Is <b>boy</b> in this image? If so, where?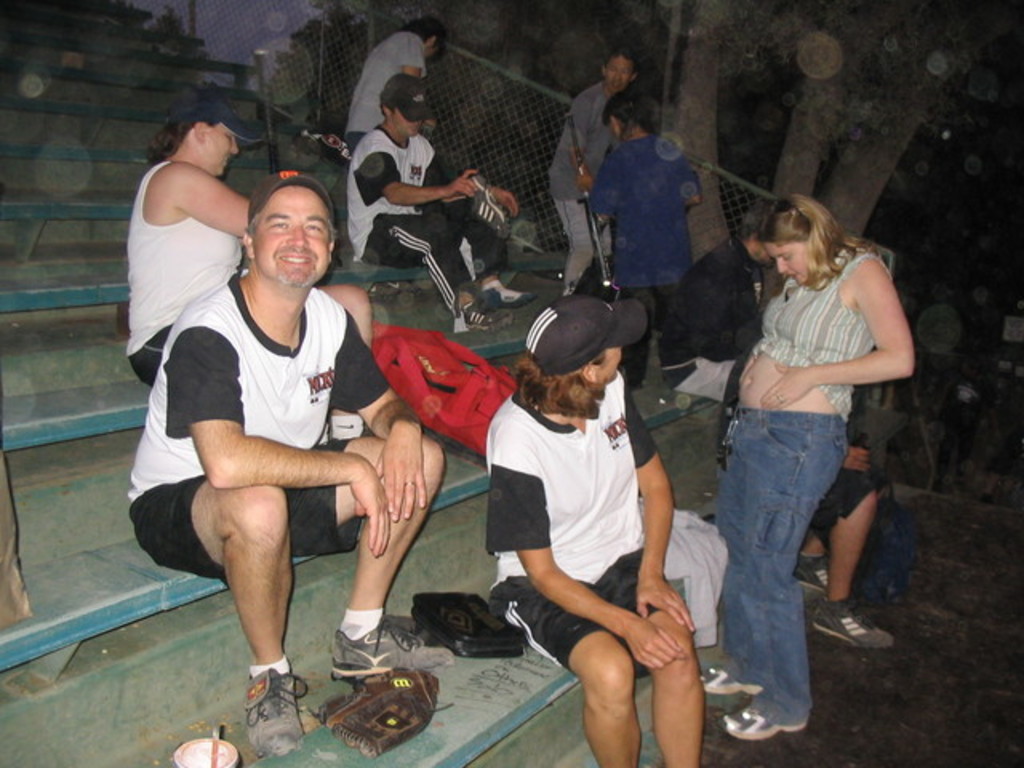
Yes, at select_region(349, 72, 538, 330).
